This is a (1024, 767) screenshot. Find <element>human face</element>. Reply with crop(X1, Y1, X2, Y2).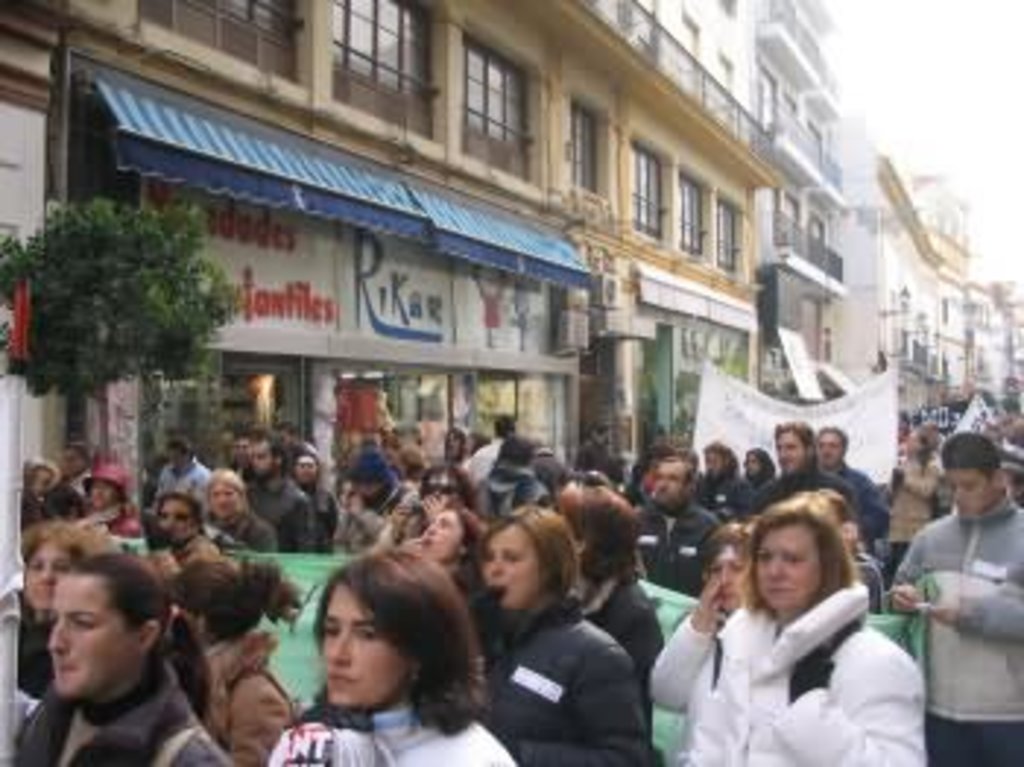
crop(948, 477, 986, 518).
